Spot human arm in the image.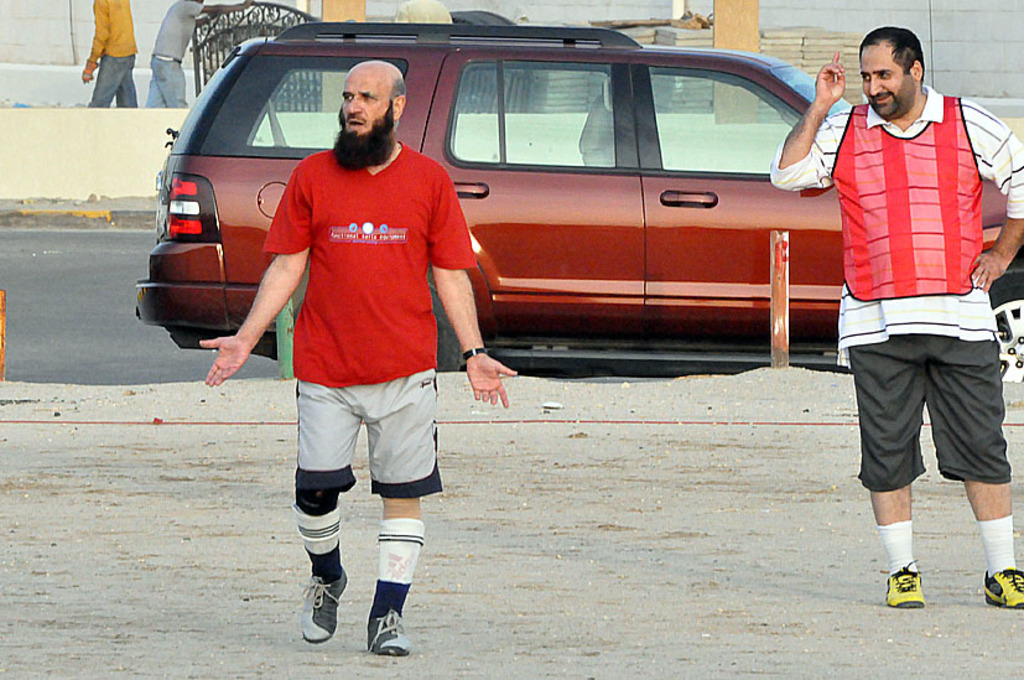
human arm found at bbox(789, 67, 861, 185).
